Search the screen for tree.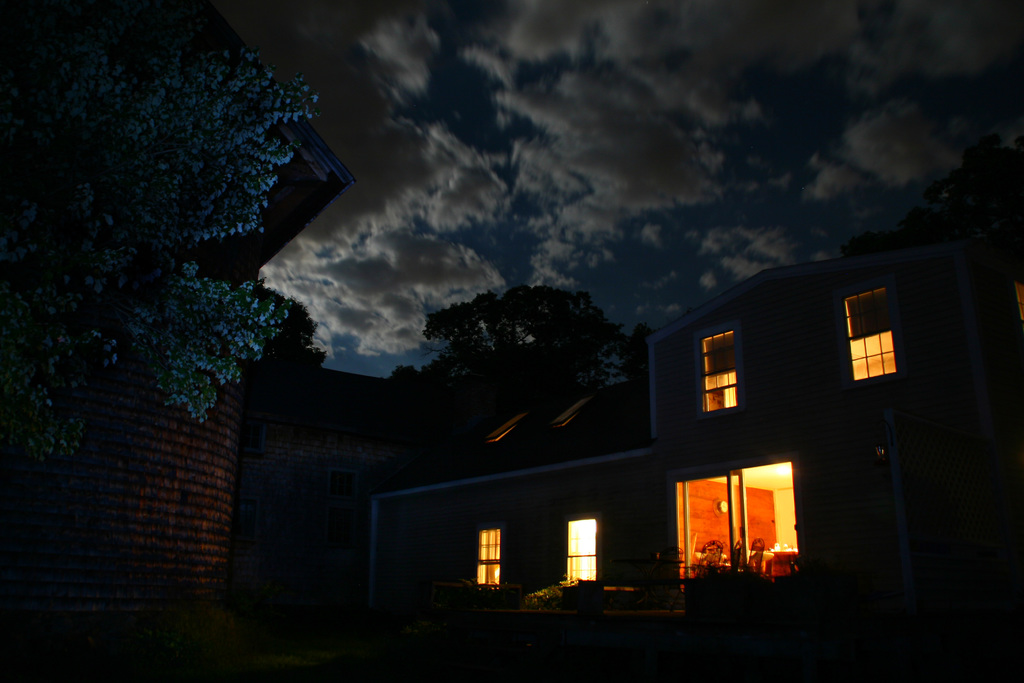
Found at {"x1": 401, "y1": 268, "x2": 647, "y2": 437}.
